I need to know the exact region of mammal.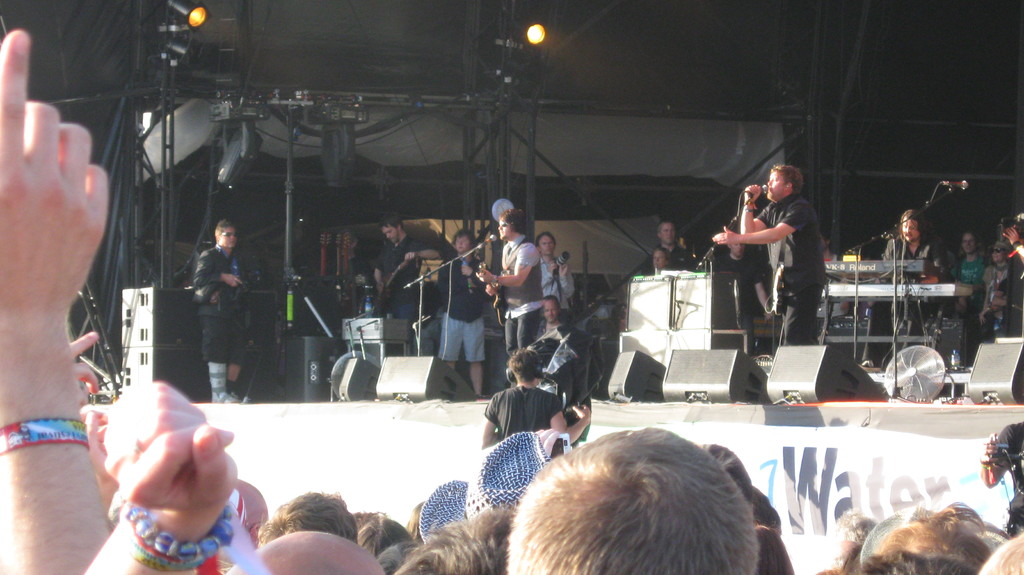
Region: BBox(535, 227, 576, 320).
